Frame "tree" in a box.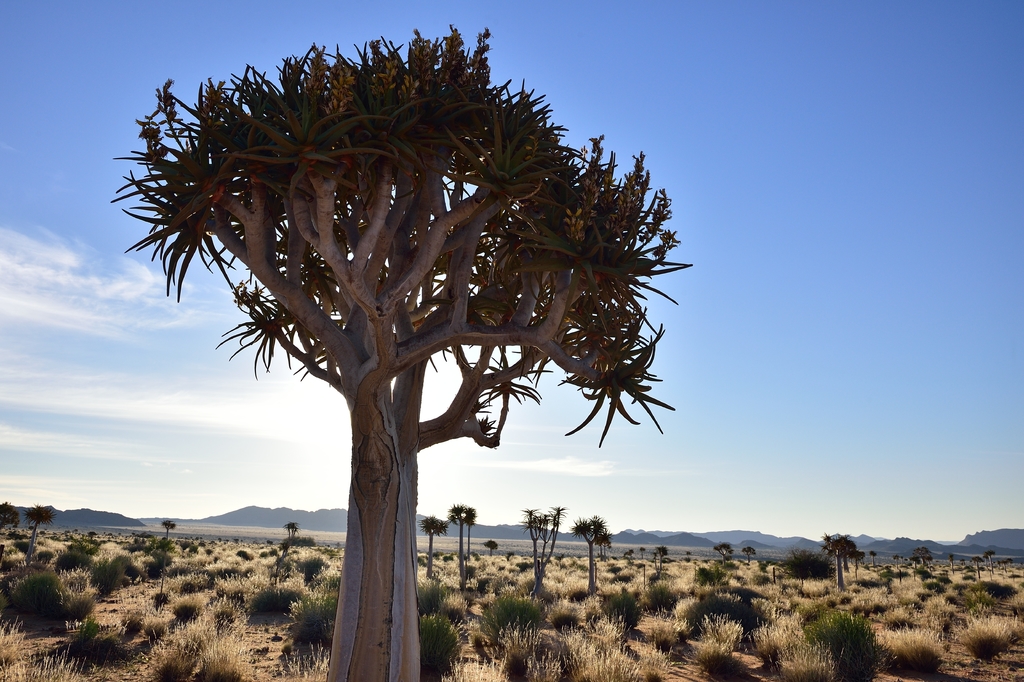
l=164, t=522, r=180, b=535.
